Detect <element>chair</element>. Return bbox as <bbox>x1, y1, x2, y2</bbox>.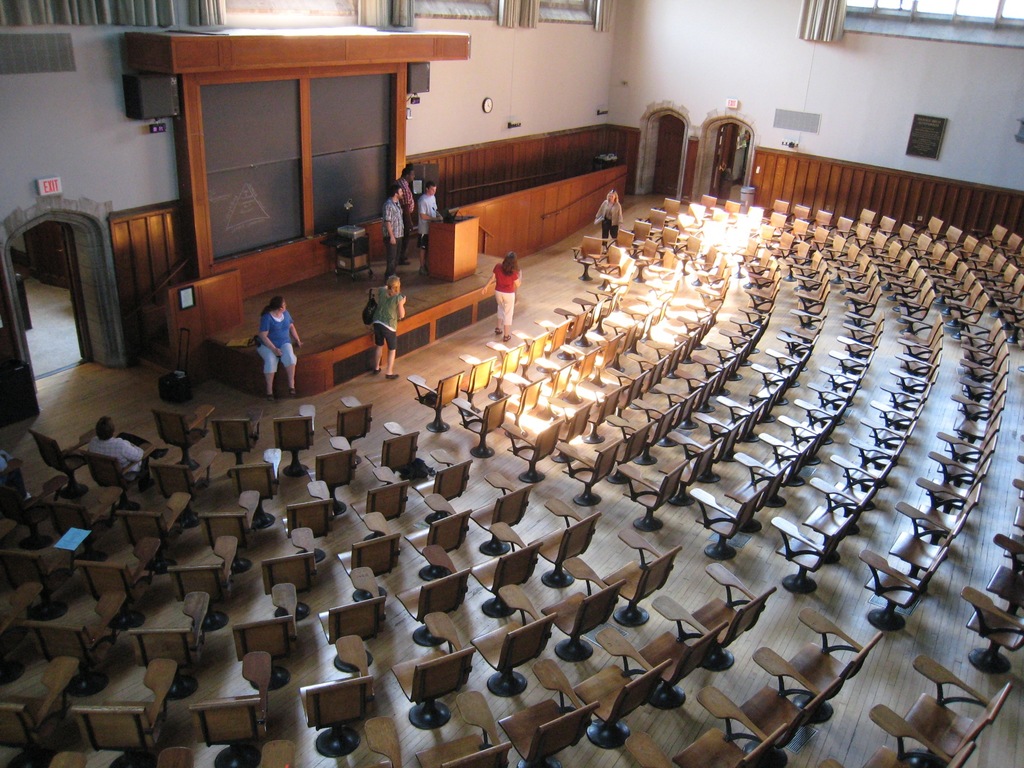
<bbox>364, 419, 423, 490</bbox>.
